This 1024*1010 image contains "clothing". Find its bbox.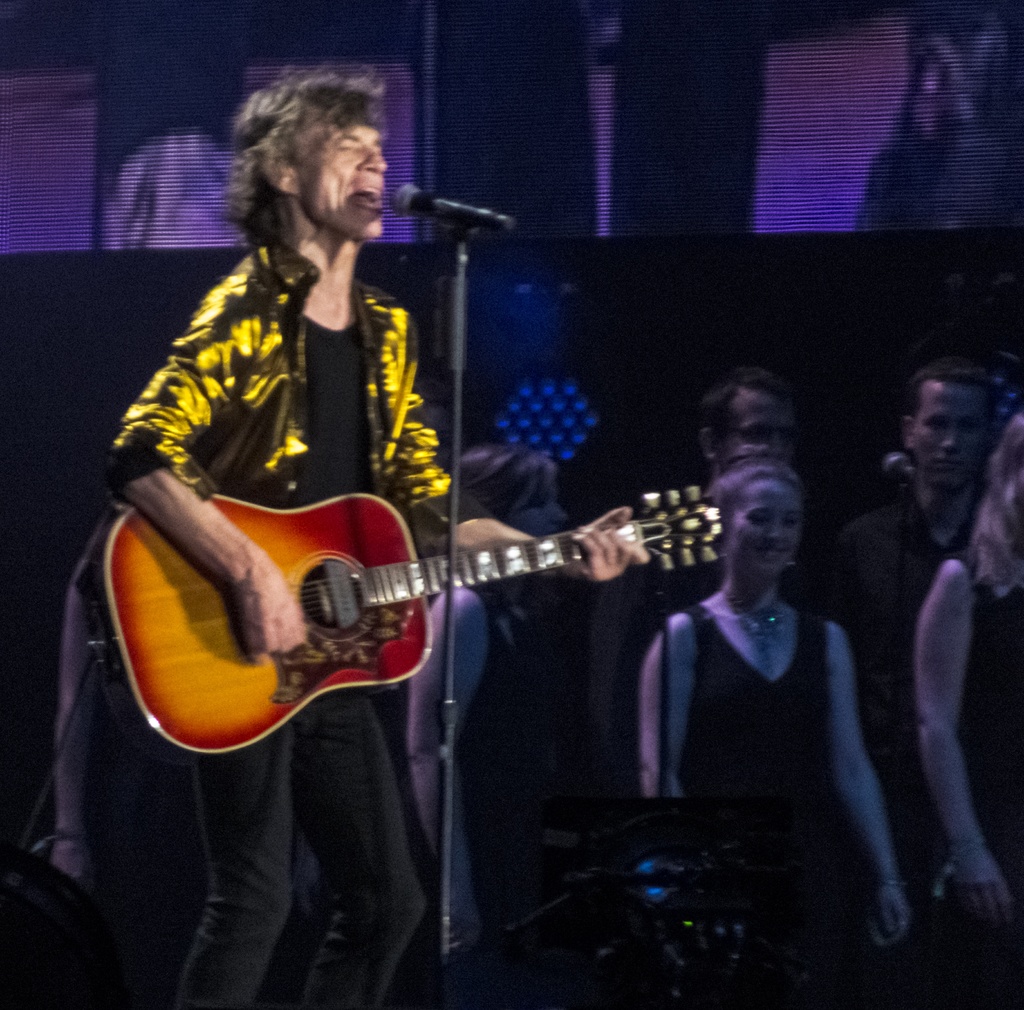
(977,558,1023,884).
